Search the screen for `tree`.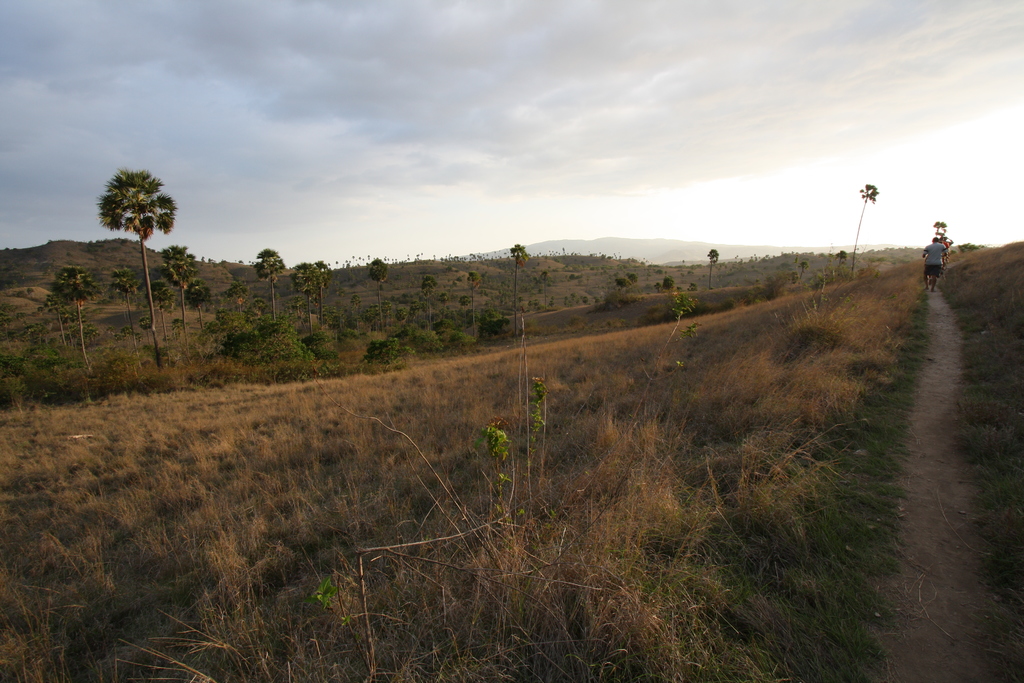
Found at <box>703,247,716,291</box>.
